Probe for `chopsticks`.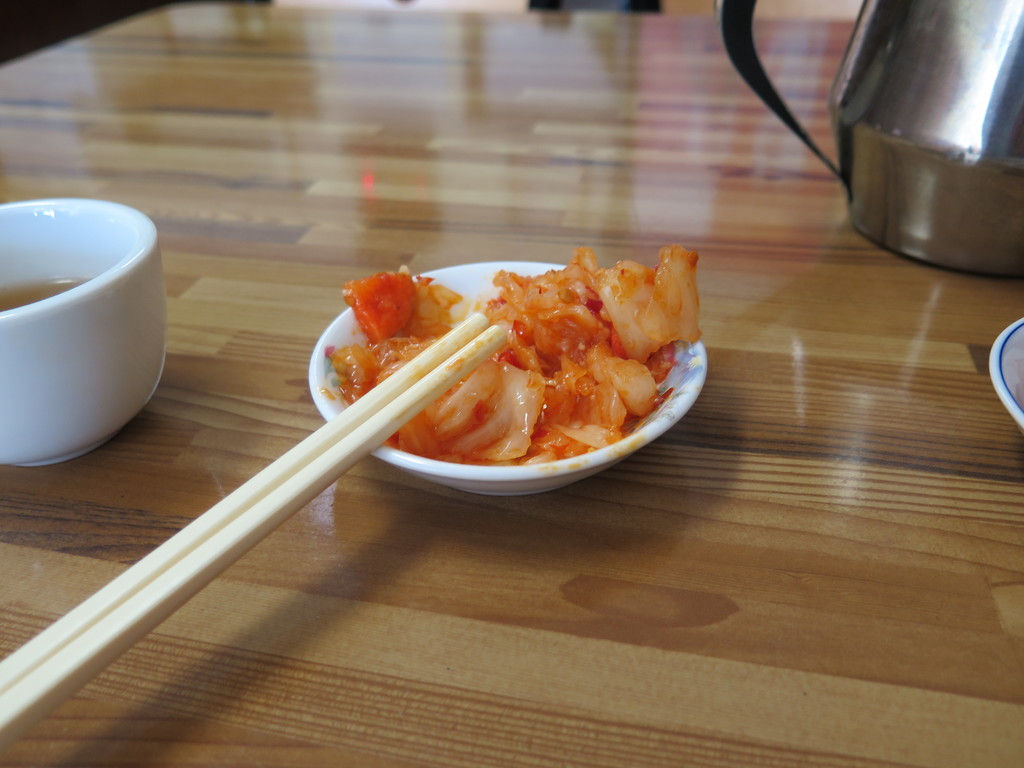
Probe result: x1=0, y1=316, x2=507, y2=743.
